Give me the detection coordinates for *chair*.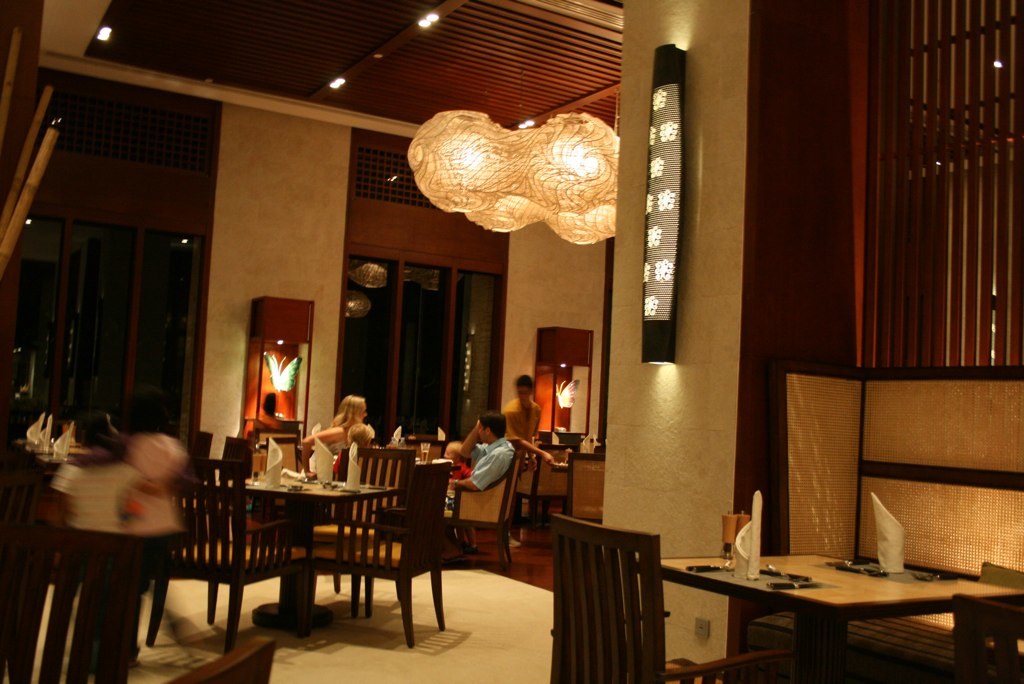
locate(318, 446, 419, 609).
